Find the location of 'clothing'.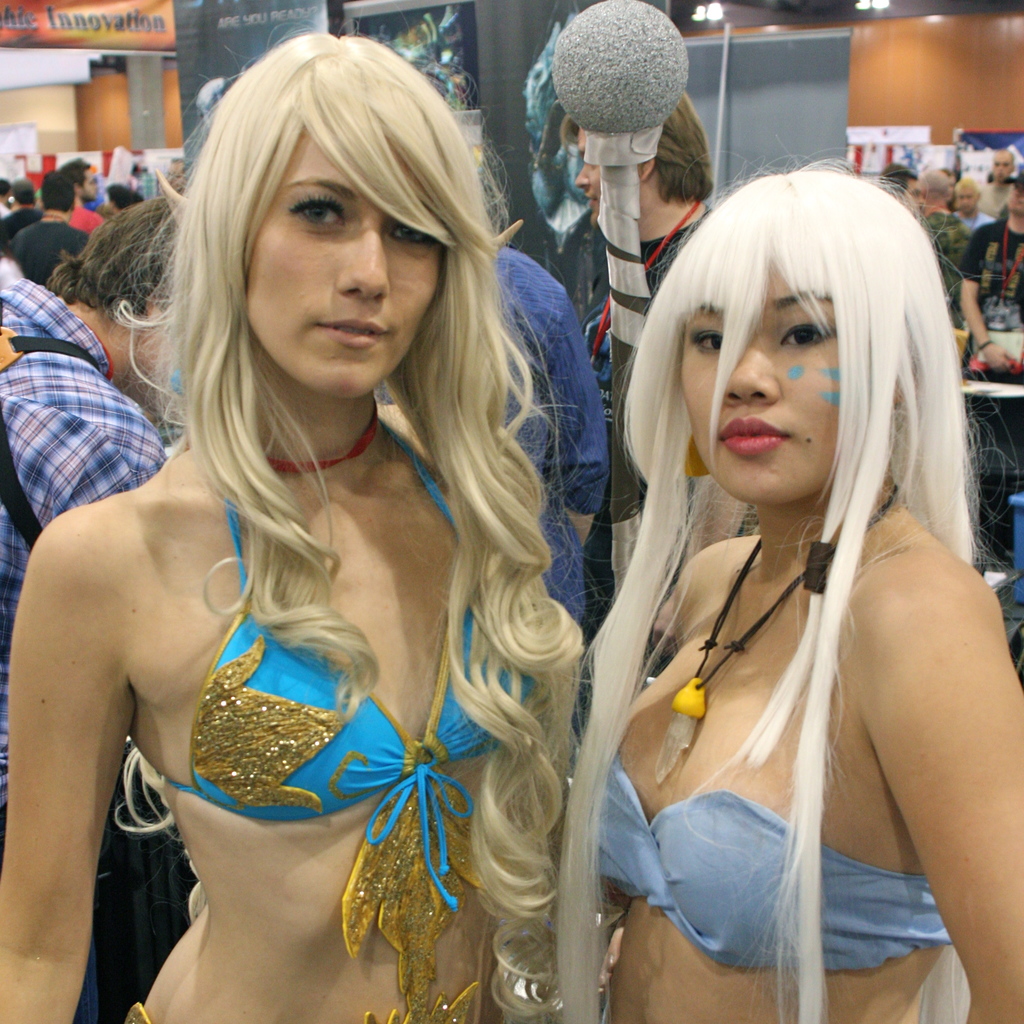
Location: bbox(495, 248, 612, 636).
